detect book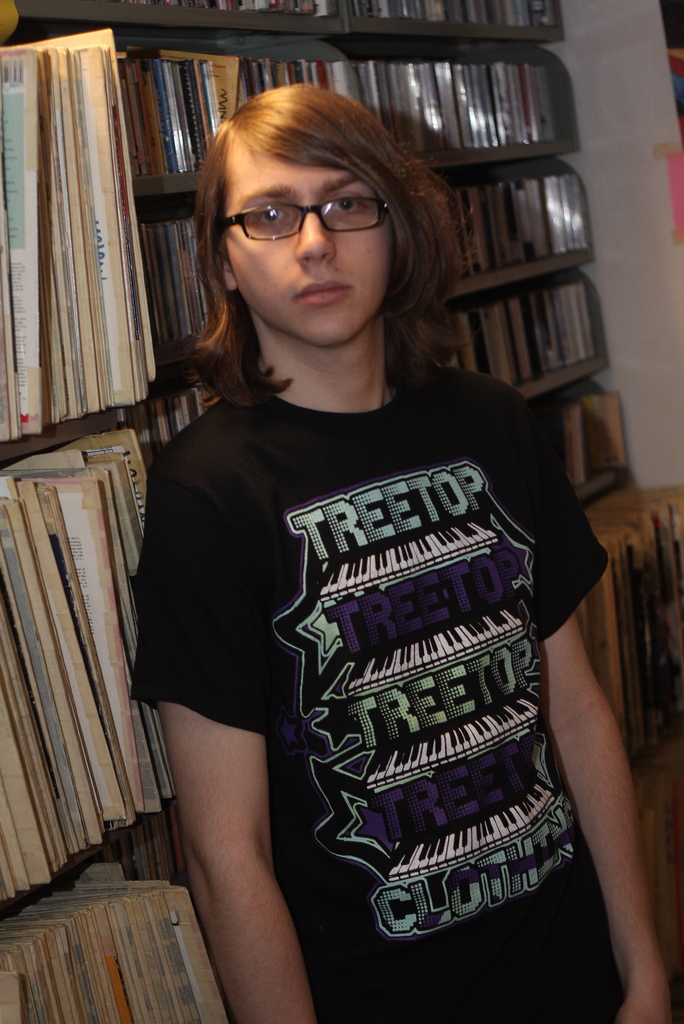
(28,28,157,387)
